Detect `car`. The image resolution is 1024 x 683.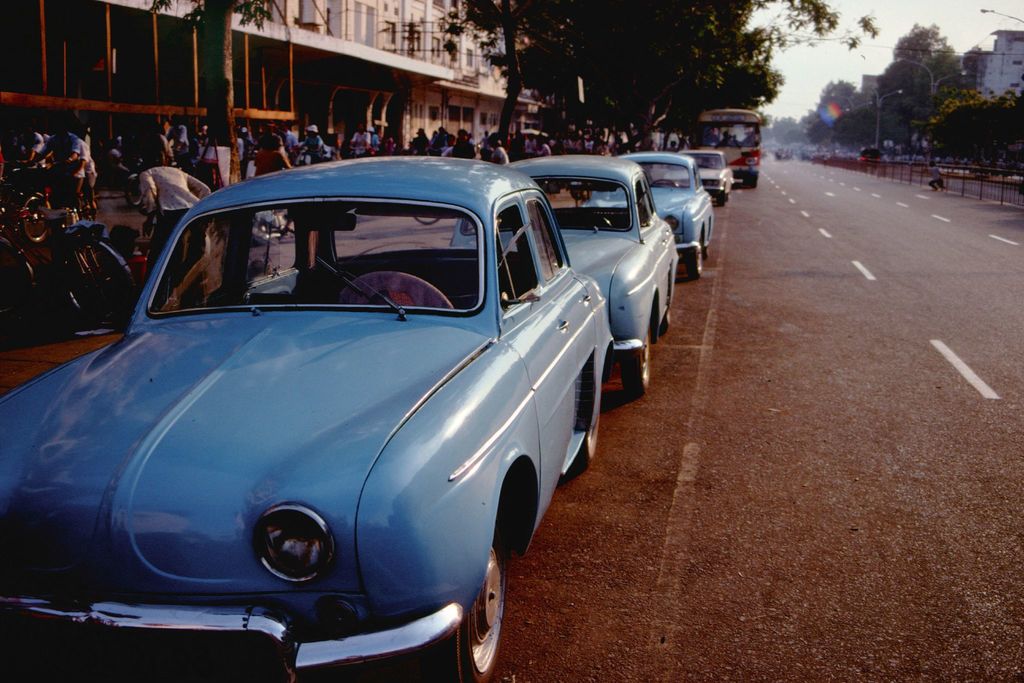
[x1=0, y1=151, x2=619, y2=682].
